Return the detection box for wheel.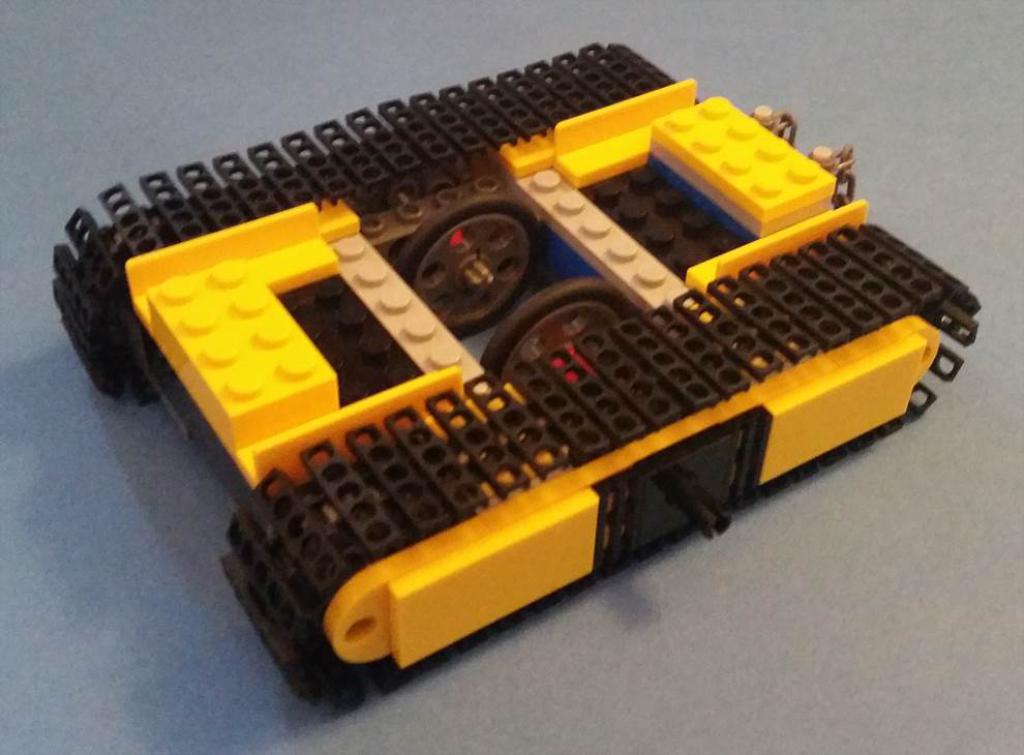
BBox(394, 197, 534, 327).
